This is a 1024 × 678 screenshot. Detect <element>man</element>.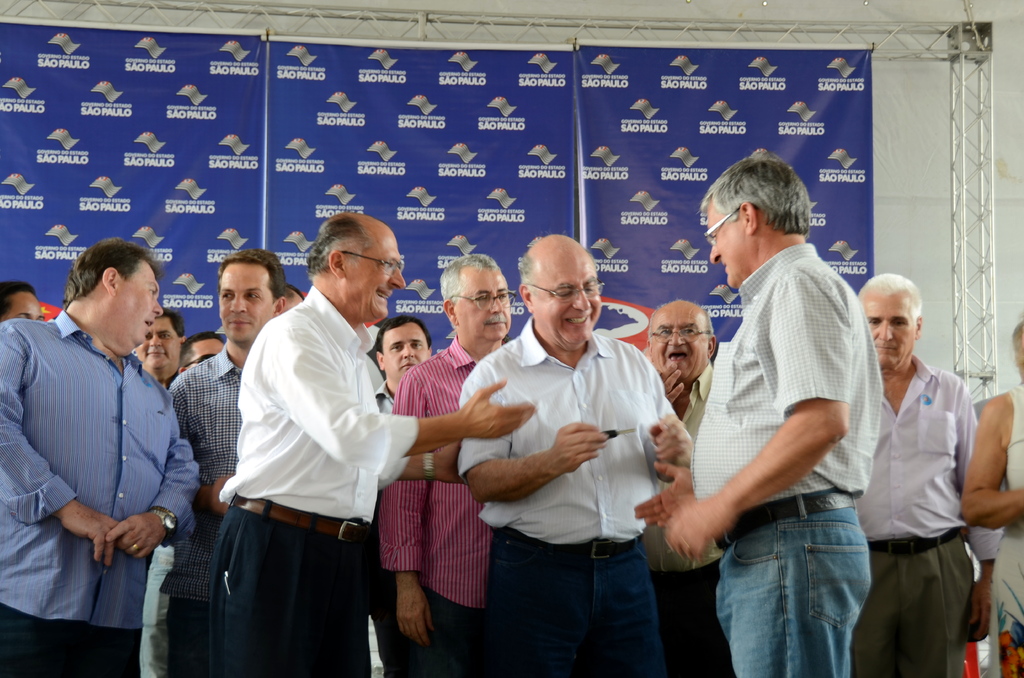
[left=456, top=234, right=694, bottom=677].
